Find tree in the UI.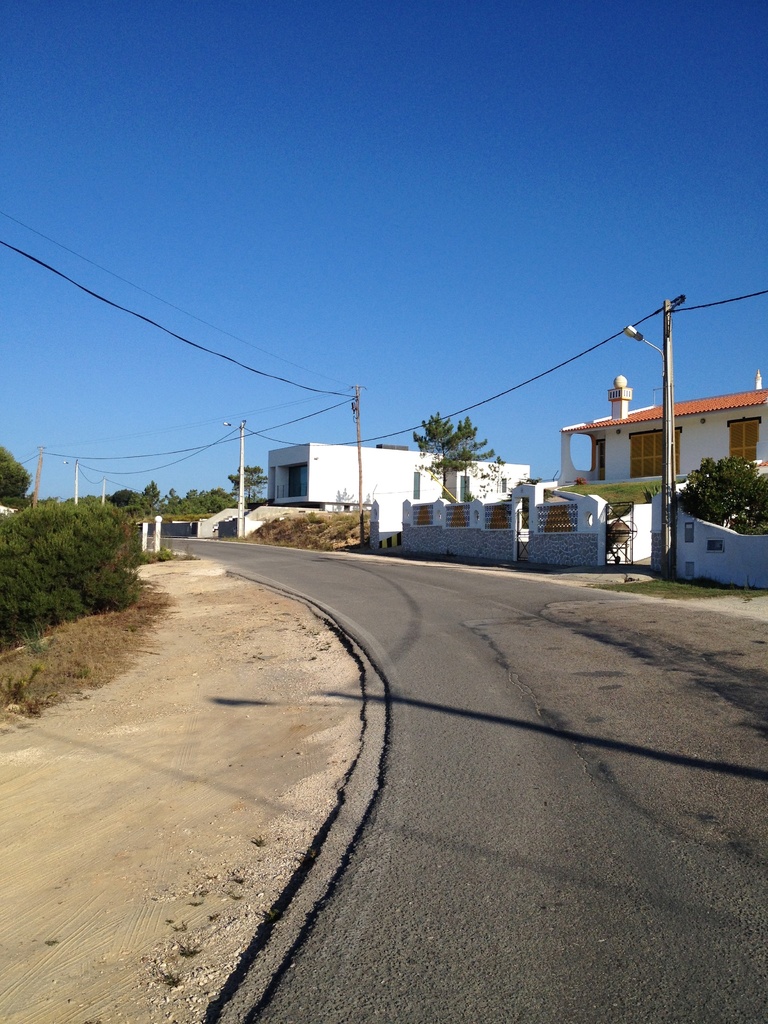
UI element at region(413, 392, 511, 482).
